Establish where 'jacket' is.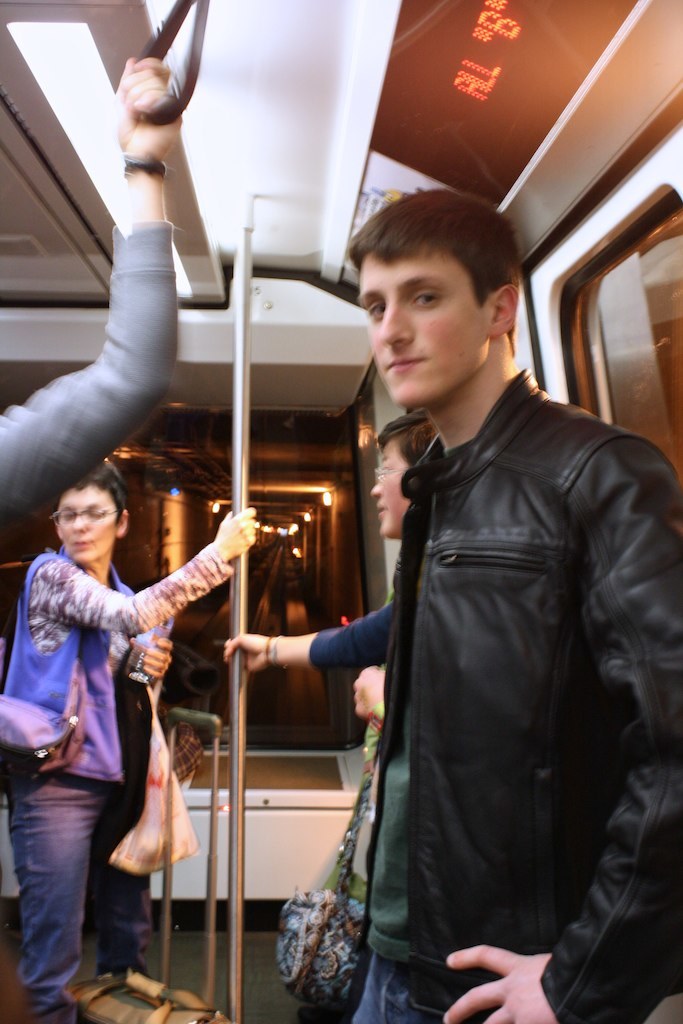
Established at detection(335, 275, 677, 969).
